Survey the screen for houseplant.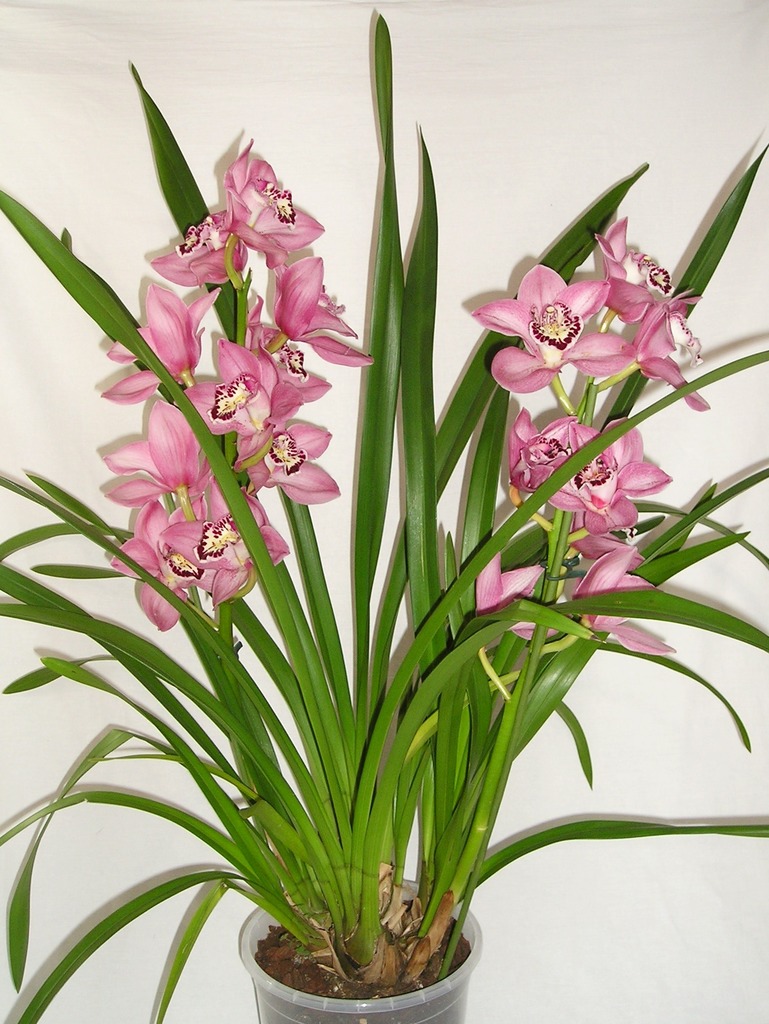
Survey found: [0,0,768,1023].
